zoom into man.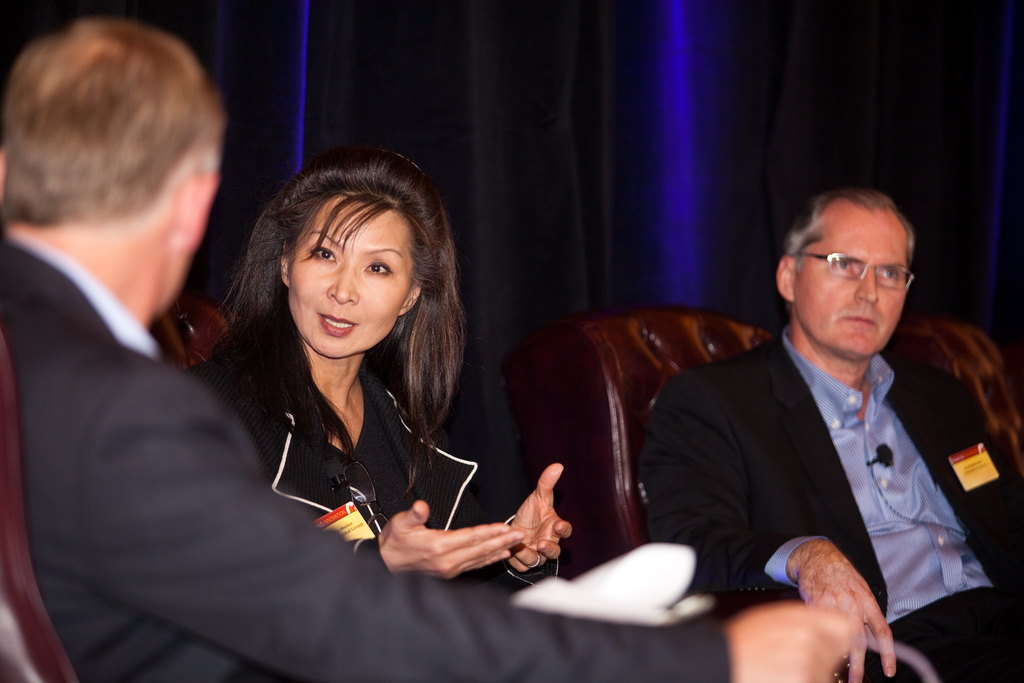
Zoom target: detection(632, 177, 1023, 682).
